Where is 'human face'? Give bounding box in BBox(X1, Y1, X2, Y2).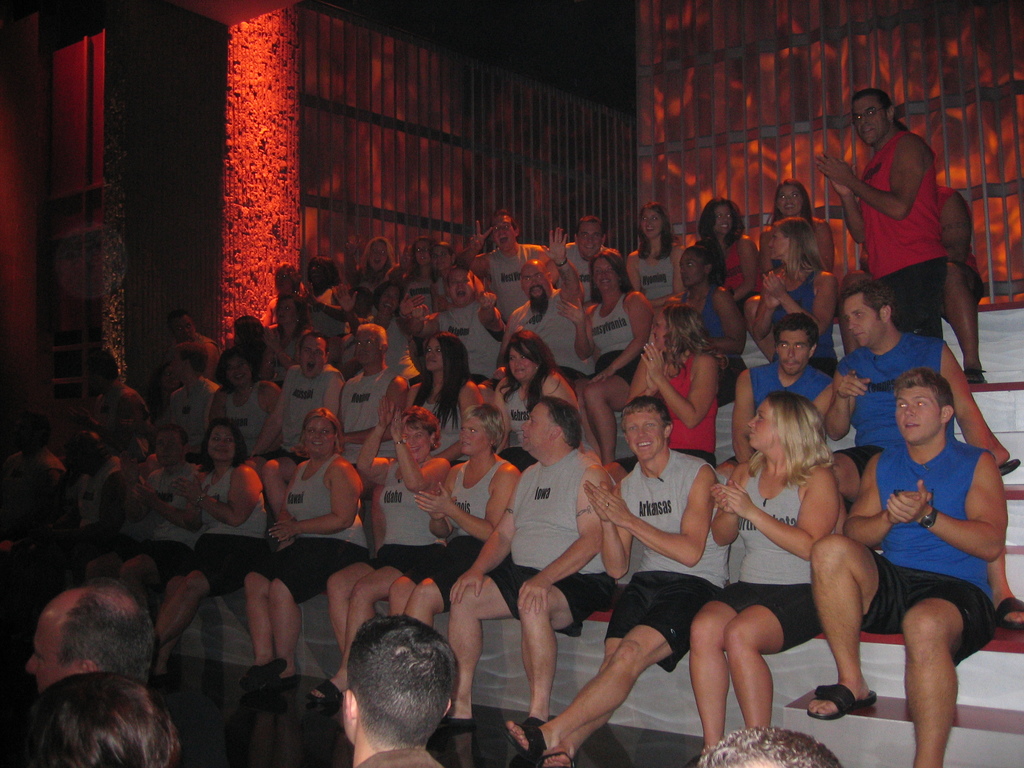
BBox(681, 257, 705, 288).
